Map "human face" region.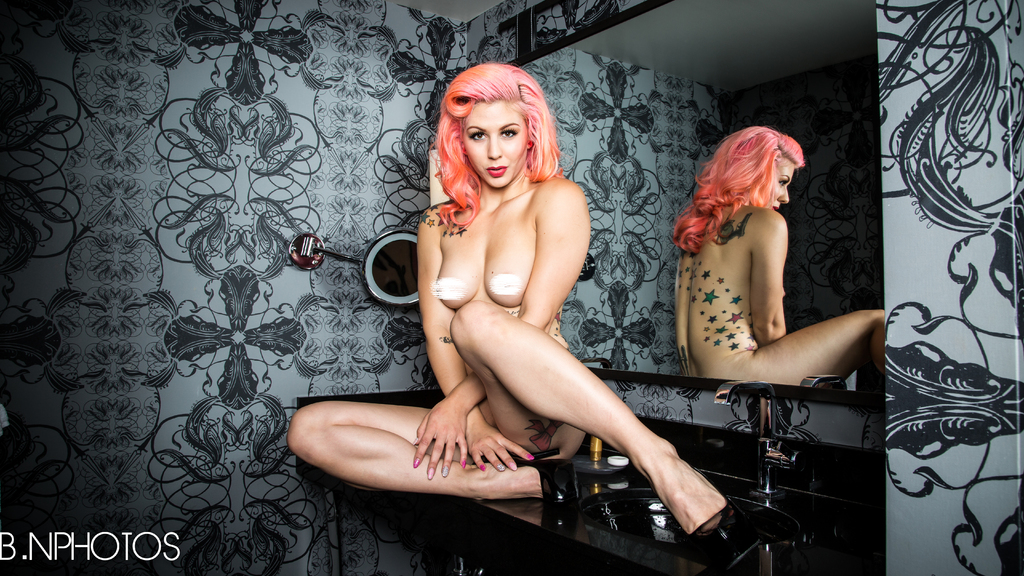
Mapped to 461, 97, 534, 189.
